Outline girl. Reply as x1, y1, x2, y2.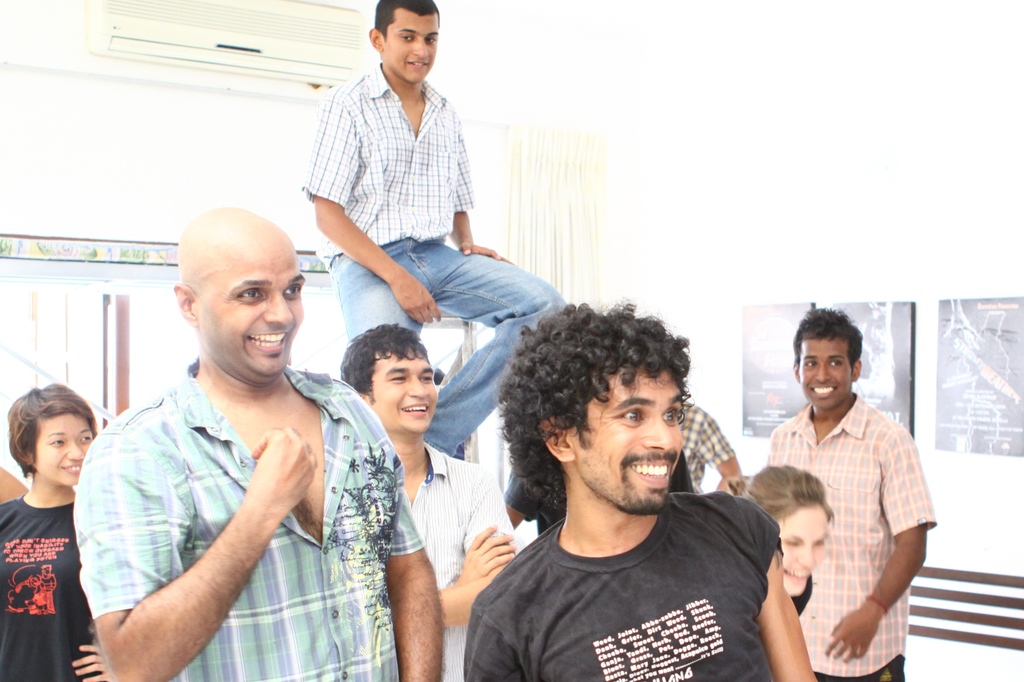
0, 377, 114, 681.
